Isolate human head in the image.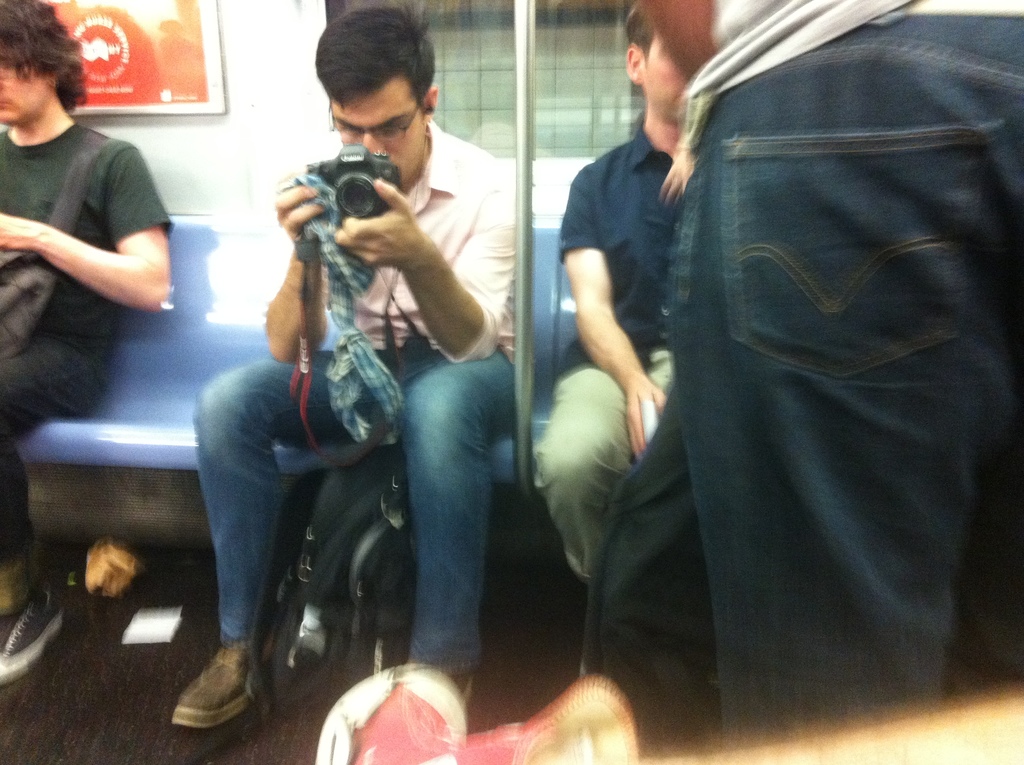
Isolated region: x1=631 y1=10 x2=713 y2=124.
